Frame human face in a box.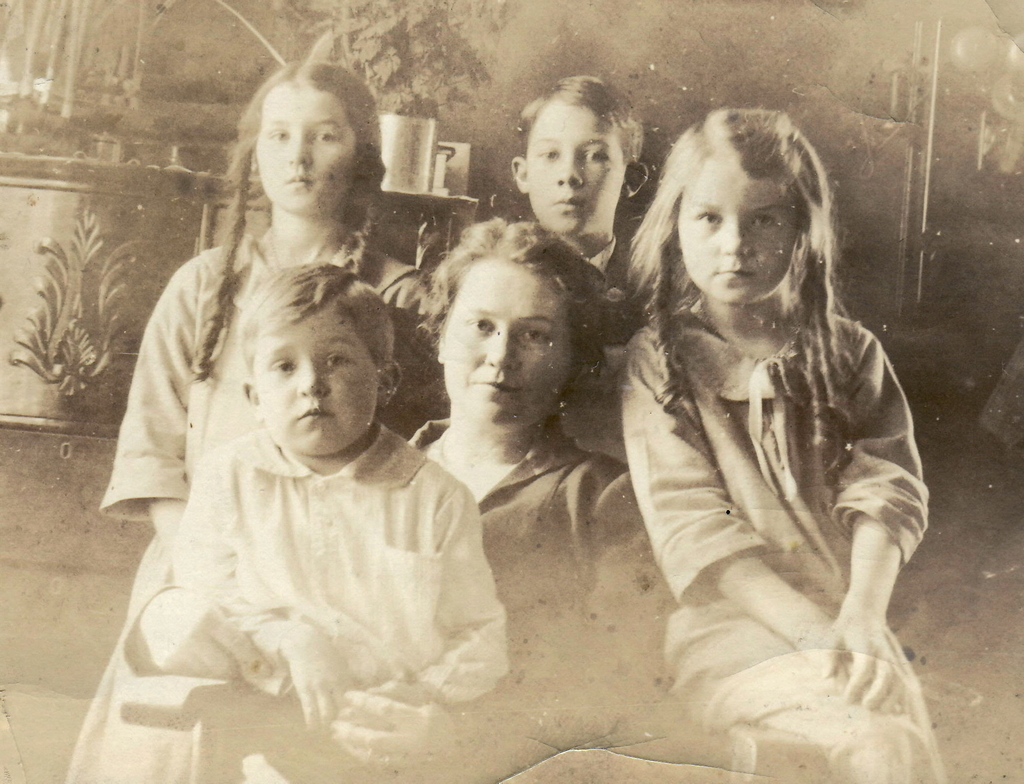
region(255, 314, 375, 451).
